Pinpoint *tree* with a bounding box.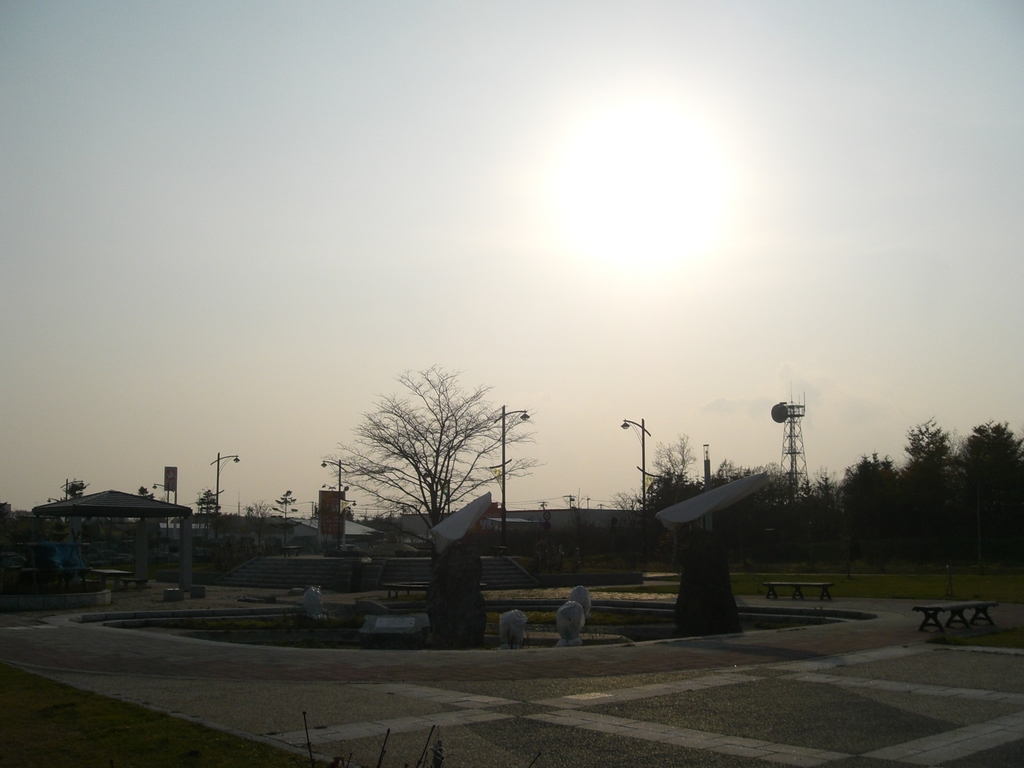
(273,484,303,542).
